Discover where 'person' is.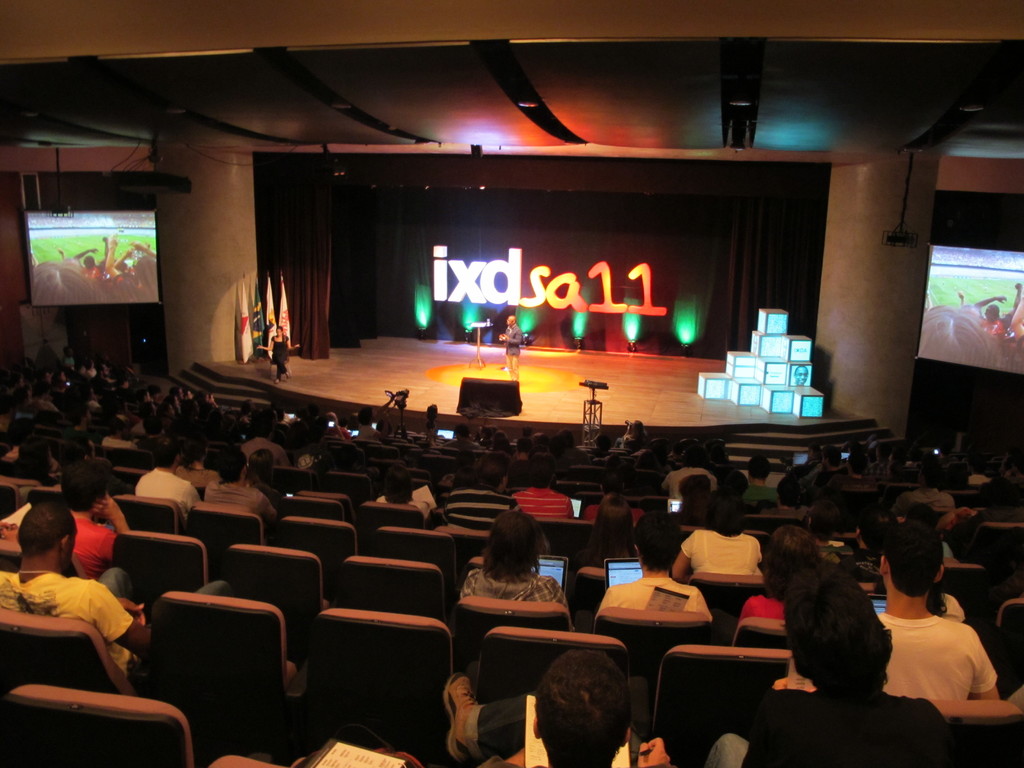
Discovered at locate(657, 449, 716, 497).
